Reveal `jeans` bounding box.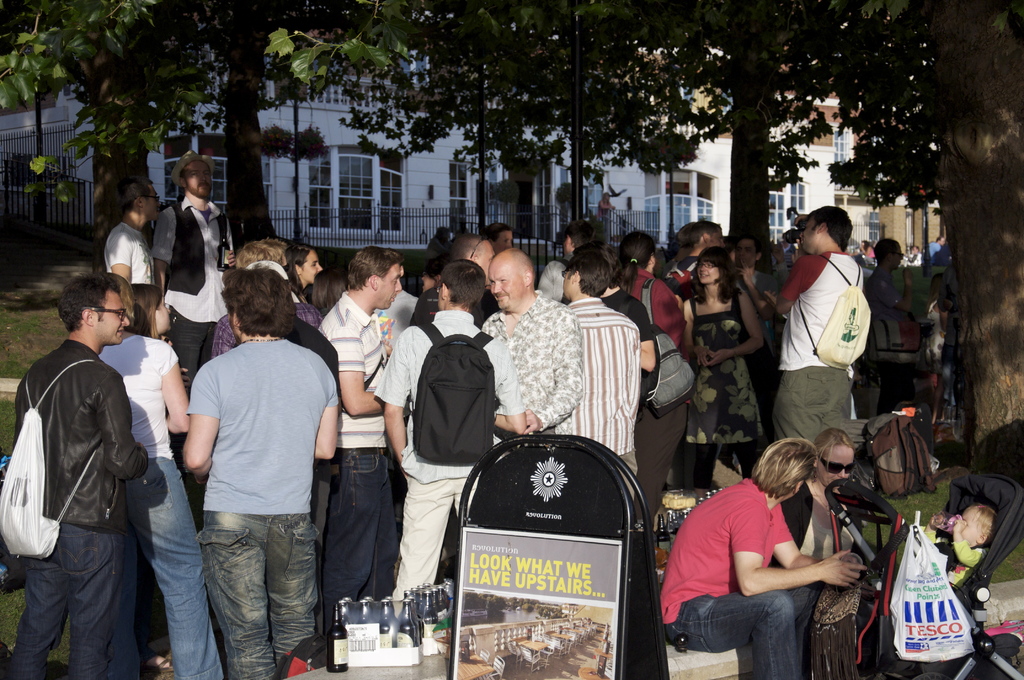
Revealed: (left=108, top=457, right=230, bottom=679).
